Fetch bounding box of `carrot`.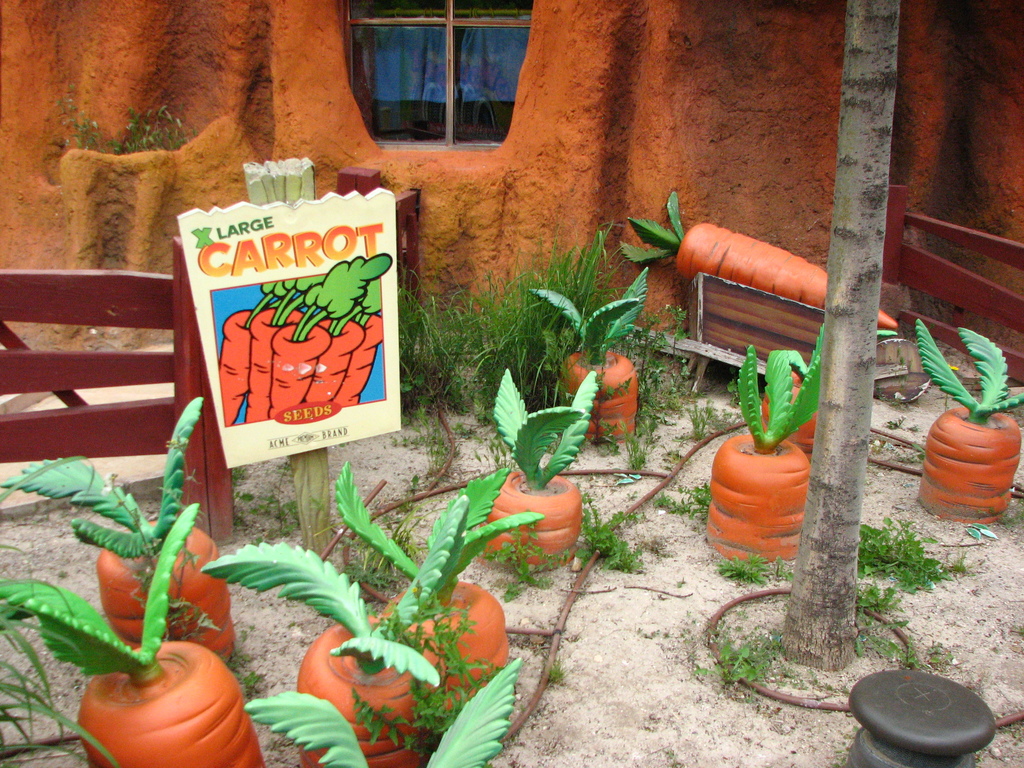
Bbox: [x1=644, y1=205, x2=867, y2=335].
